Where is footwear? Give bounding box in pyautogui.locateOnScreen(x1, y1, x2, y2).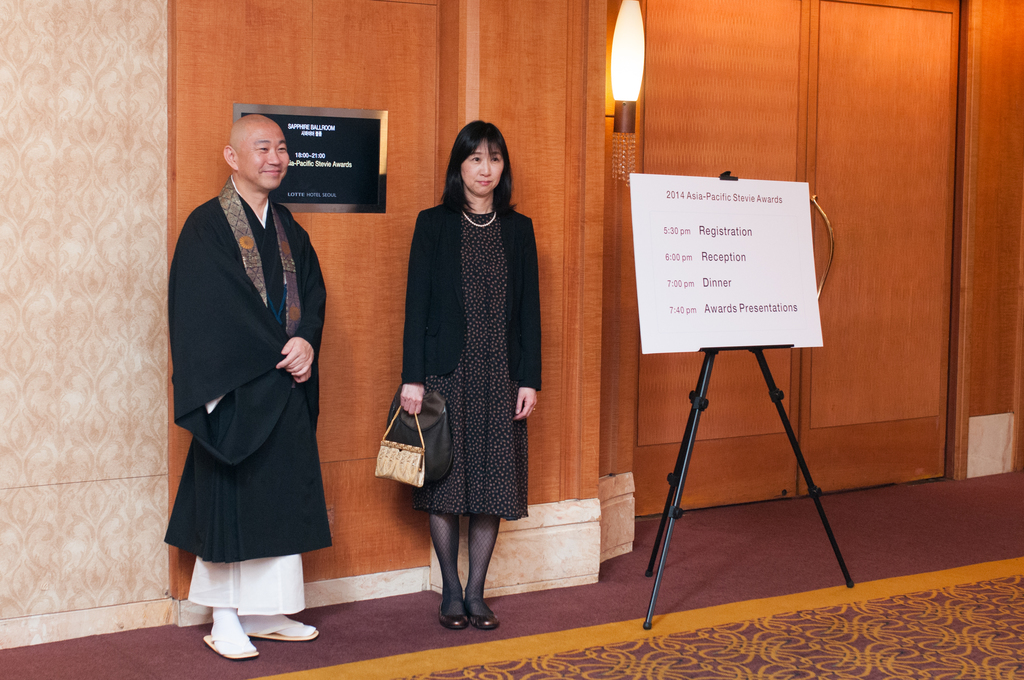
pyautogui.locateOnScreen(202, 621, 259, 663).
